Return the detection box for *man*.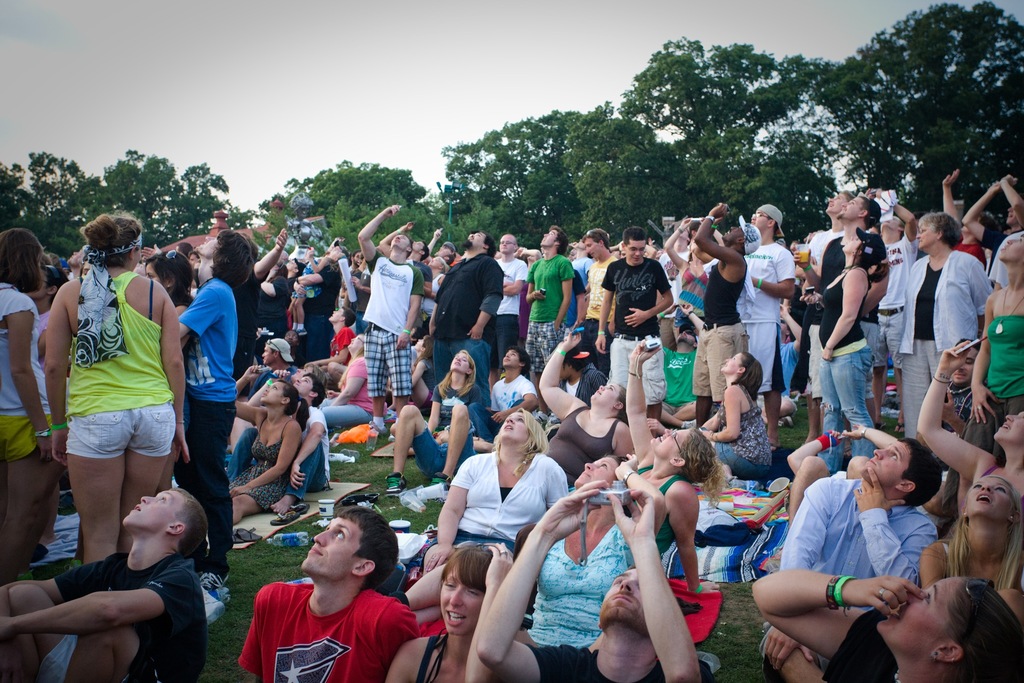
Rect(356, 201, 424, 433).
